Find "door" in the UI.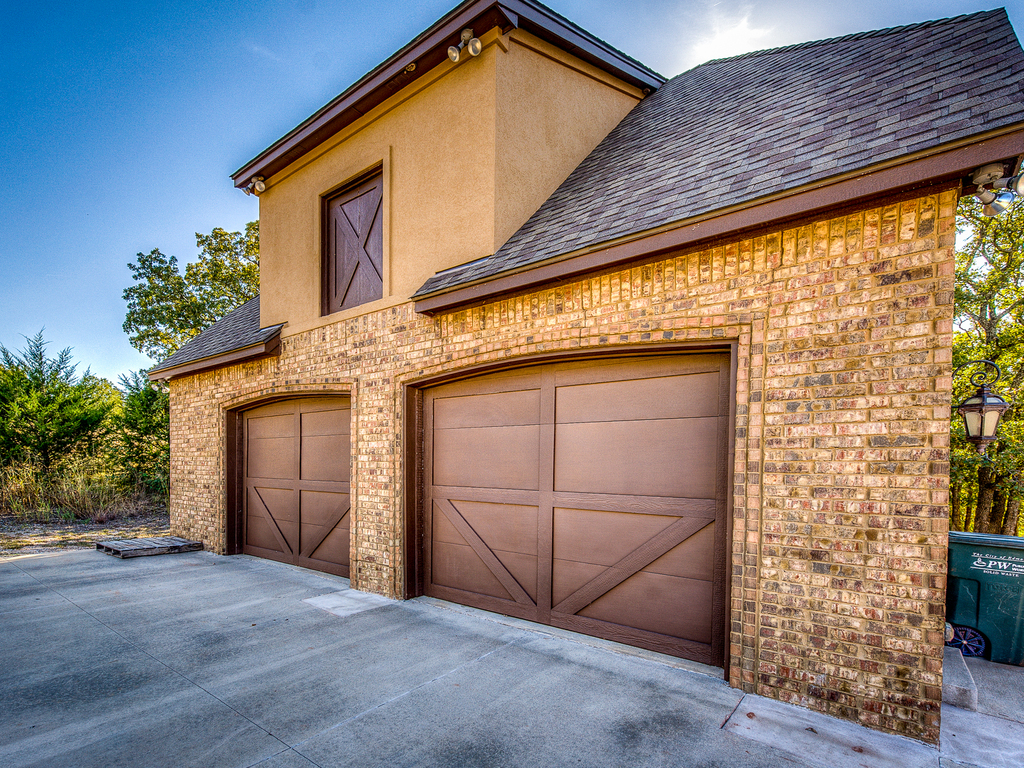
UI element at [left=412, top=358, right=724, bottom=671].
